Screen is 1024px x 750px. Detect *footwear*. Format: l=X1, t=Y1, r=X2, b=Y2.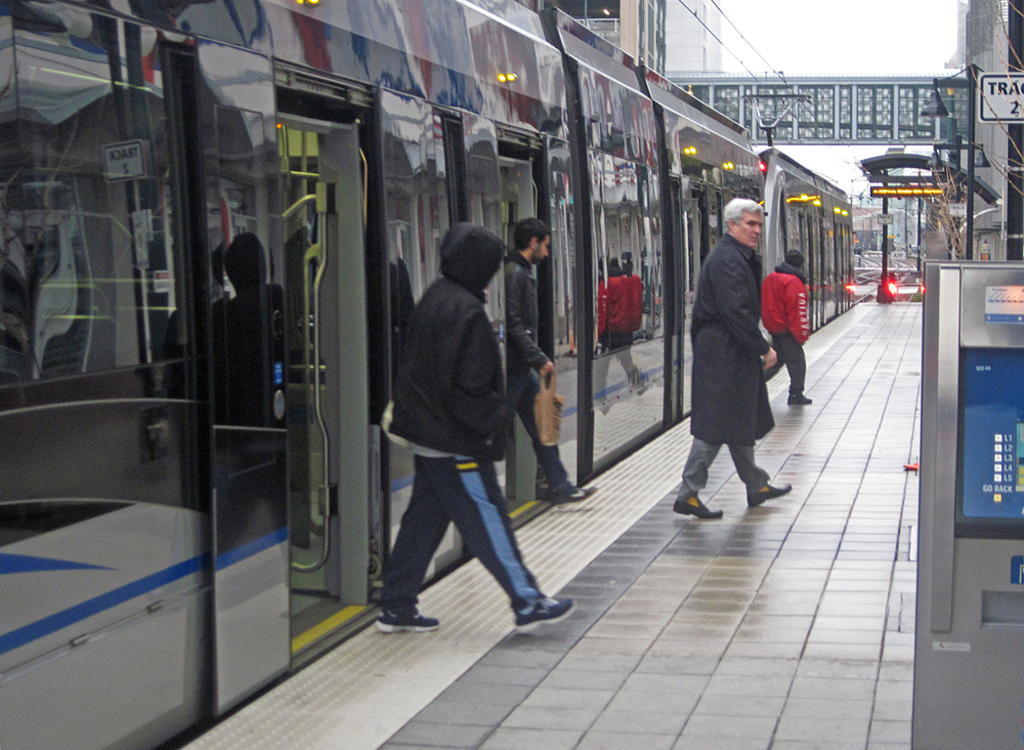
l=790, t=392, r=811, b=407.
